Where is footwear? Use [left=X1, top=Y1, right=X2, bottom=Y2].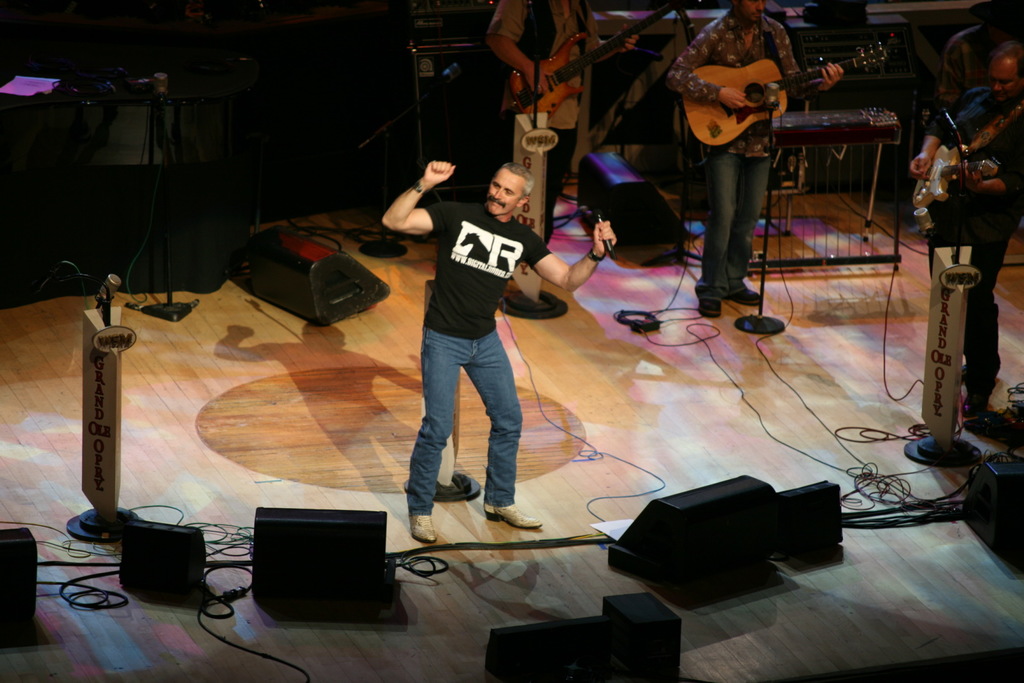
[left=698, top=303, right=721, bottom=317].
